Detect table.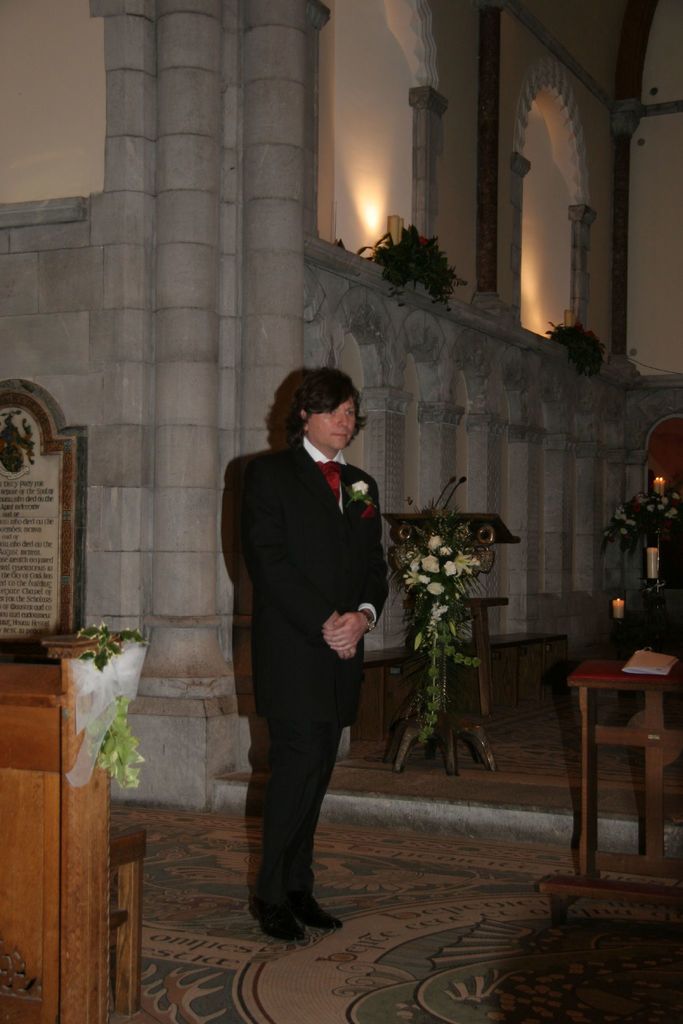
Detected at [x1=550, y1=643, x2=680, y2=902].
